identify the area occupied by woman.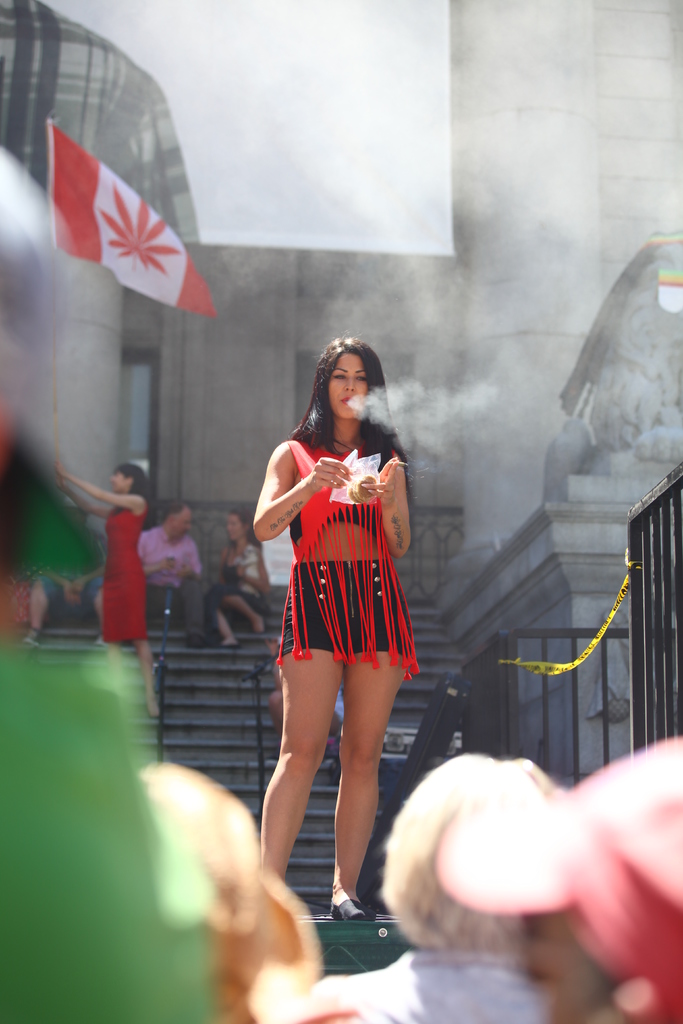
Area: bbox=(242, 337, 411, 924).
